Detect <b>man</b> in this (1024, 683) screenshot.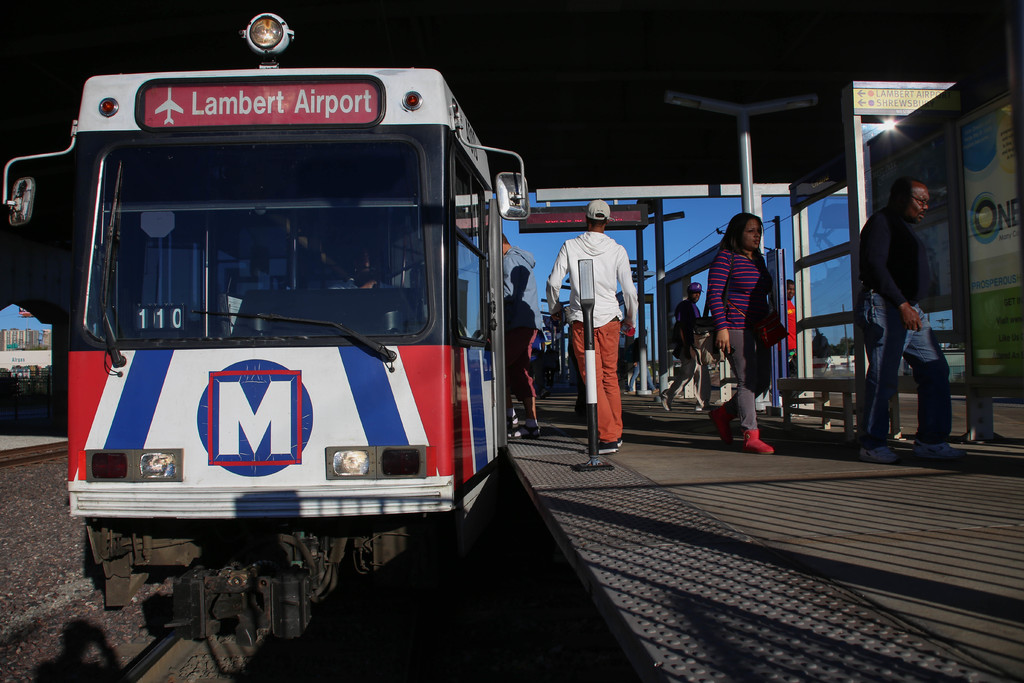
Detection: (x1=778, y1=277, x2=805, y2=413).
